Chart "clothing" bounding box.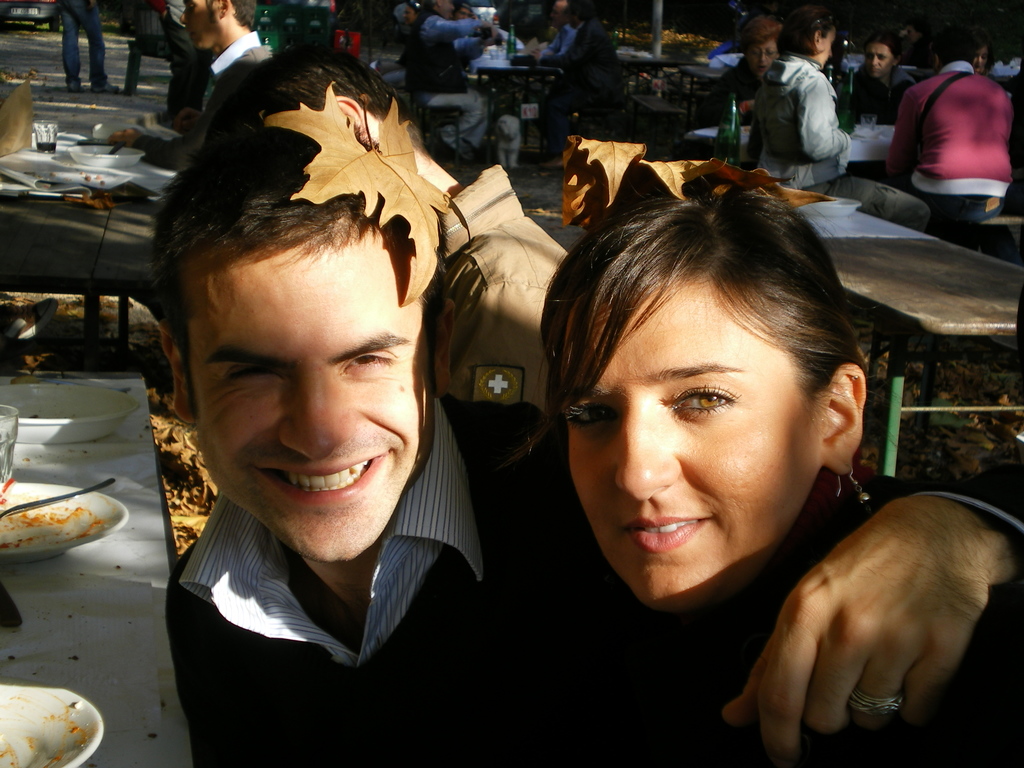
Charted: box=[896, 19, 1021, 232].
